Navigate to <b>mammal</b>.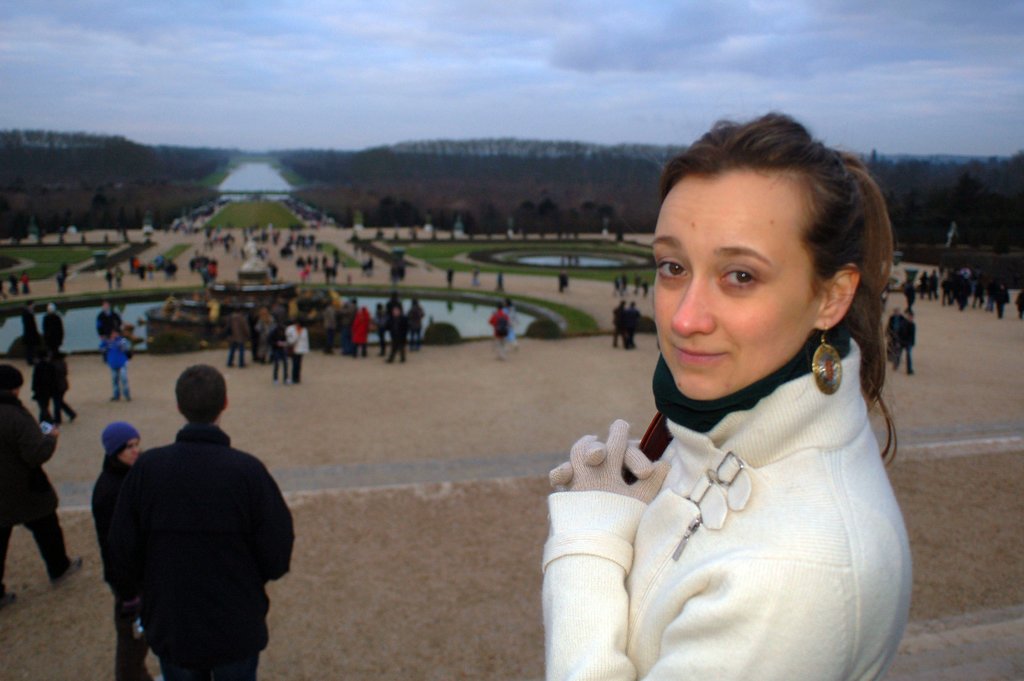
Navigation target: bbox=[269, 261, 278, 277].
